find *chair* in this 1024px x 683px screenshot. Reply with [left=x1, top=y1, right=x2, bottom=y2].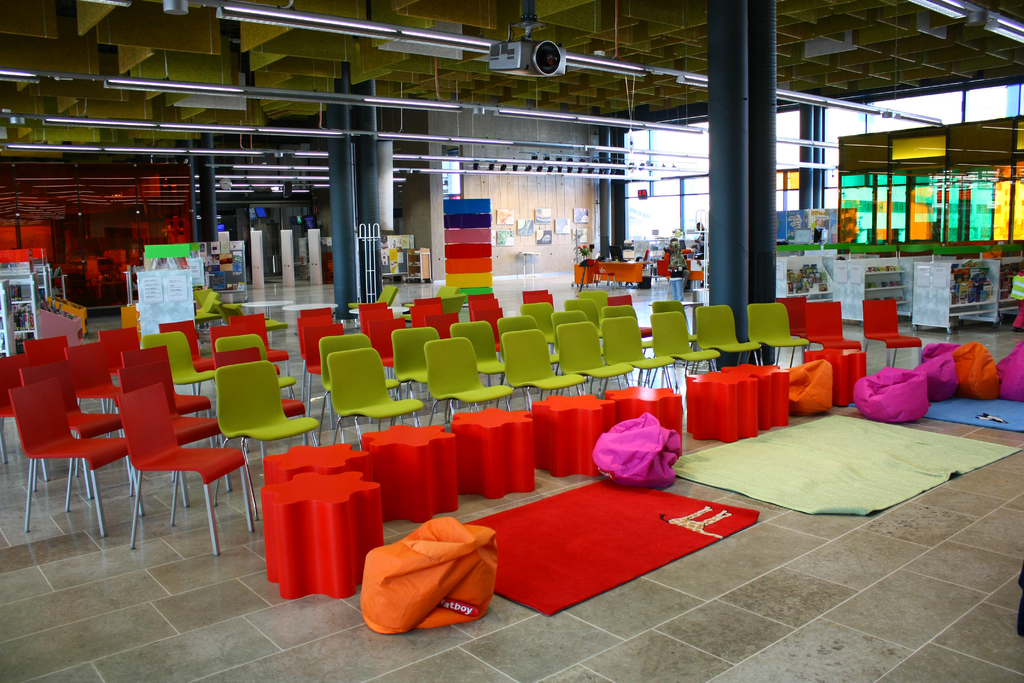
[left=395, top=327, right=428, bottom=383].
